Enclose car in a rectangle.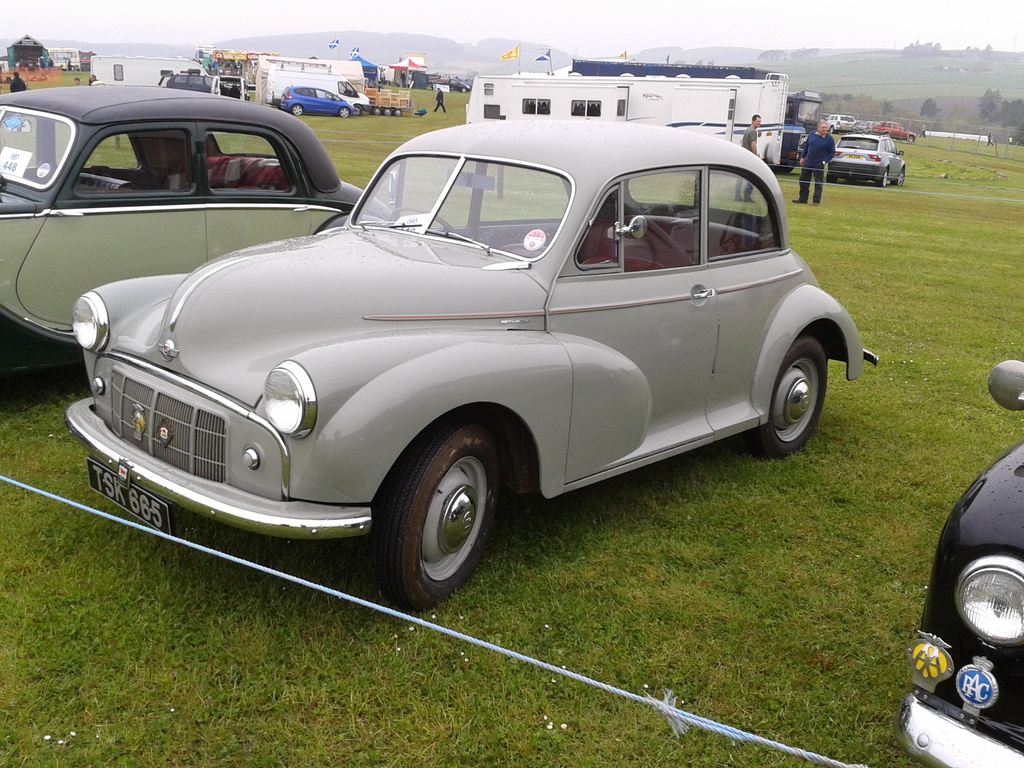
<bbox>212, 74, 245, 99</bbox>.
